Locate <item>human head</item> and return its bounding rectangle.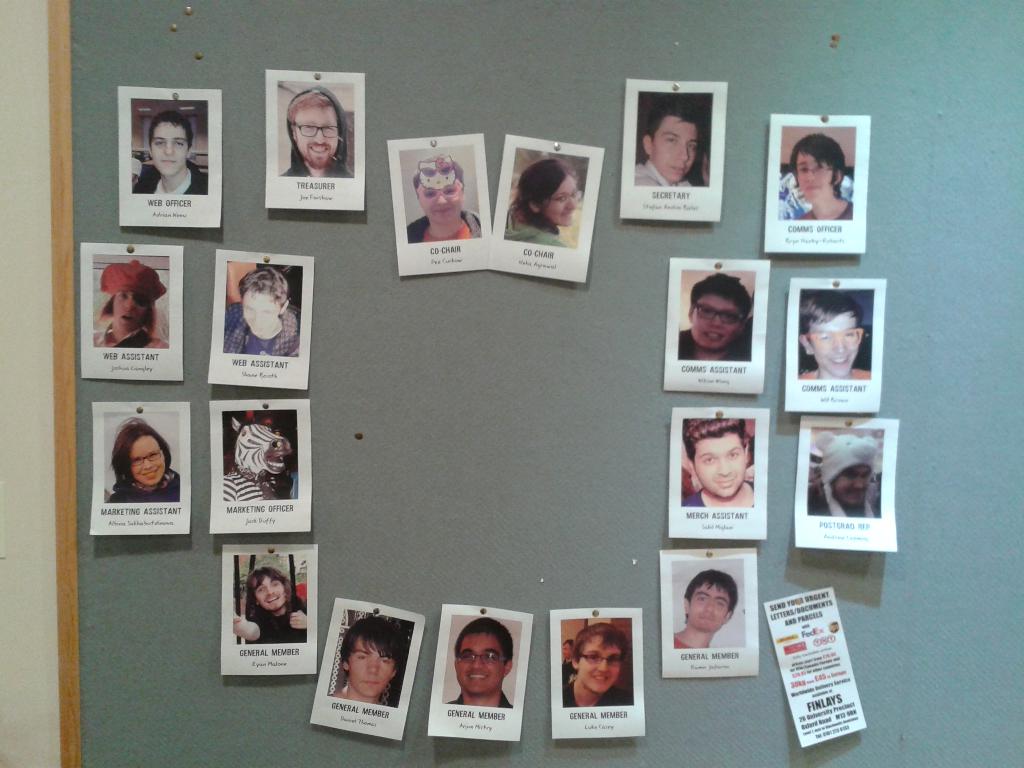
{"x1": 115, "y1": 420, "x2": 169, "y2": 485}.
